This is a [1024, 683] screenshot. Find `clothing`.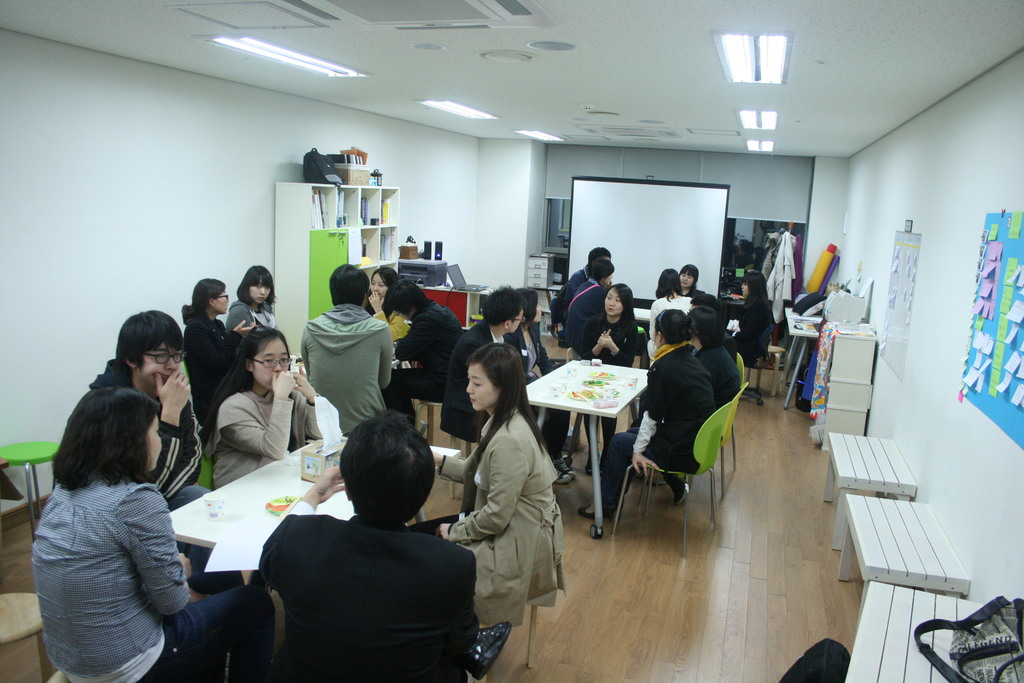
Bounding box: 180 303 257 404.
